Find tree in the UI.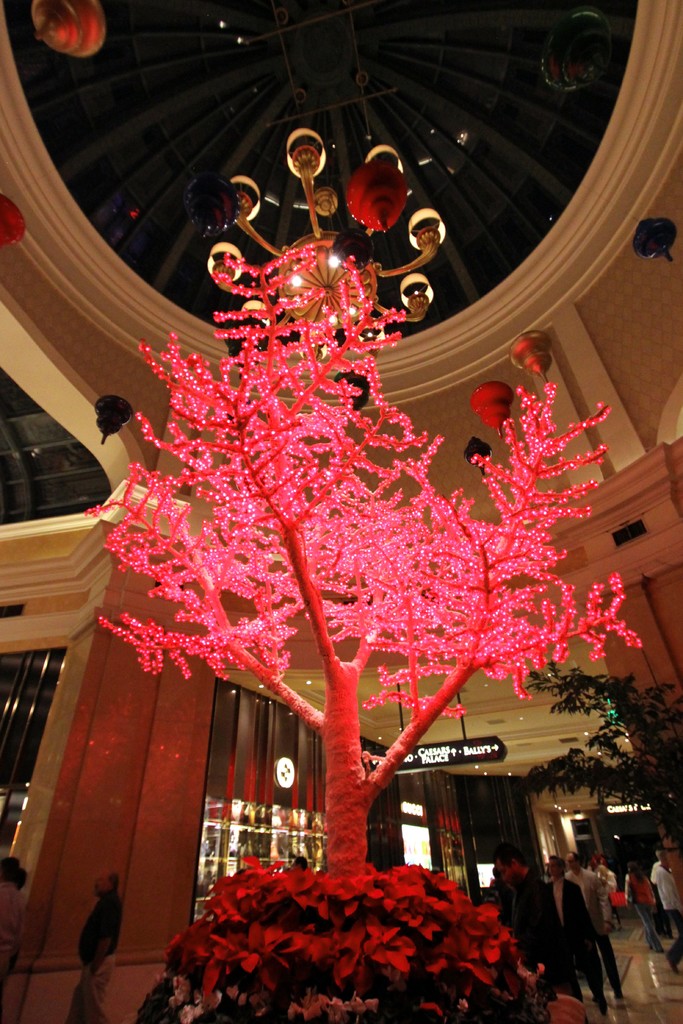
UI element at 504/657/682/860.
